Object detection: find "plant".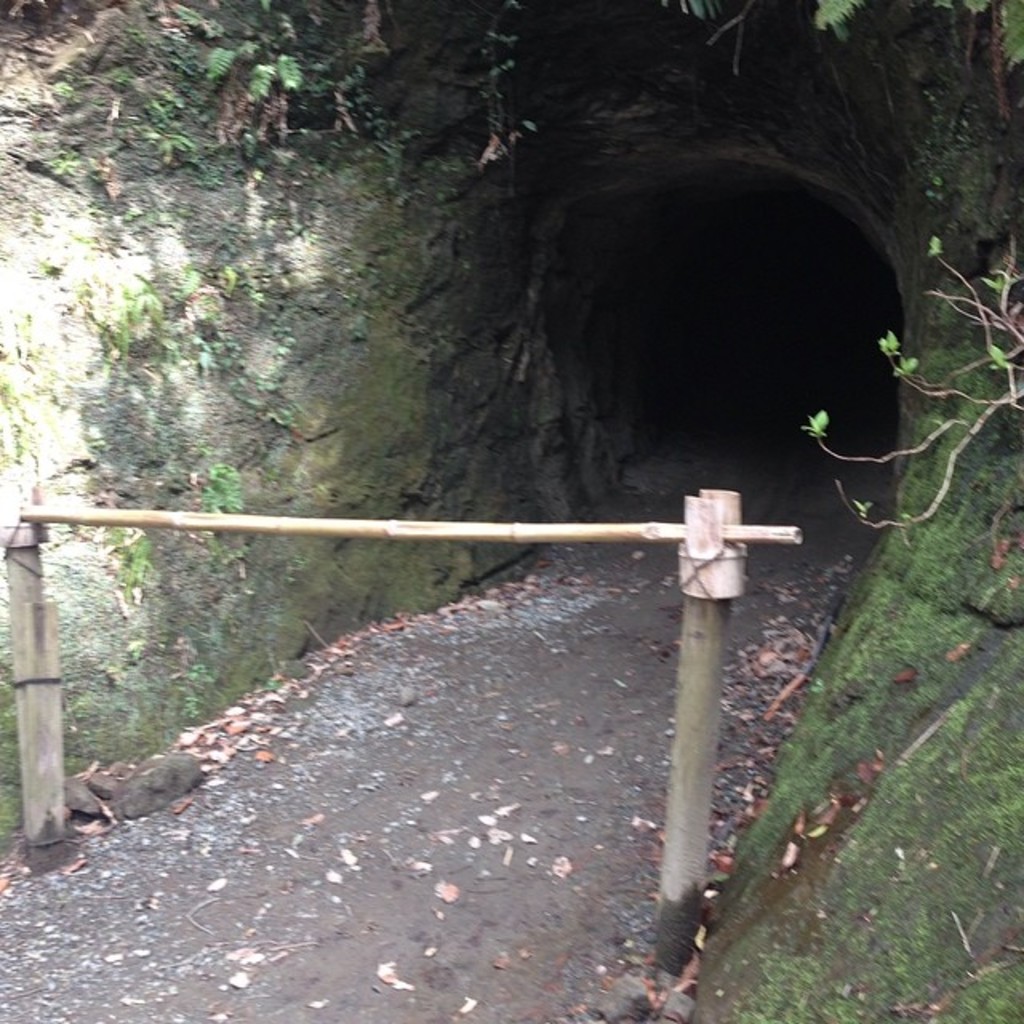
189 213 245 254.
